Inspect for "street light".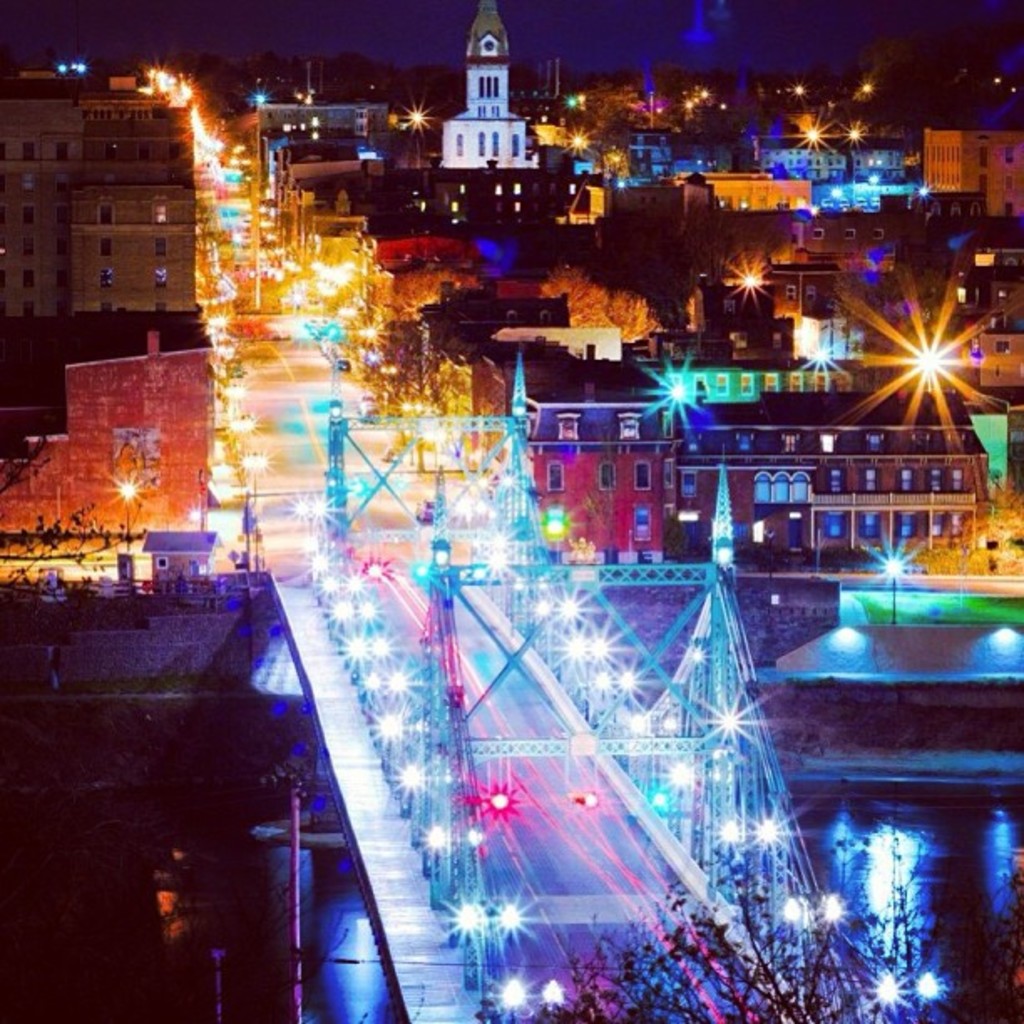
Inspection: Rect(450, 895, 477, 977).
